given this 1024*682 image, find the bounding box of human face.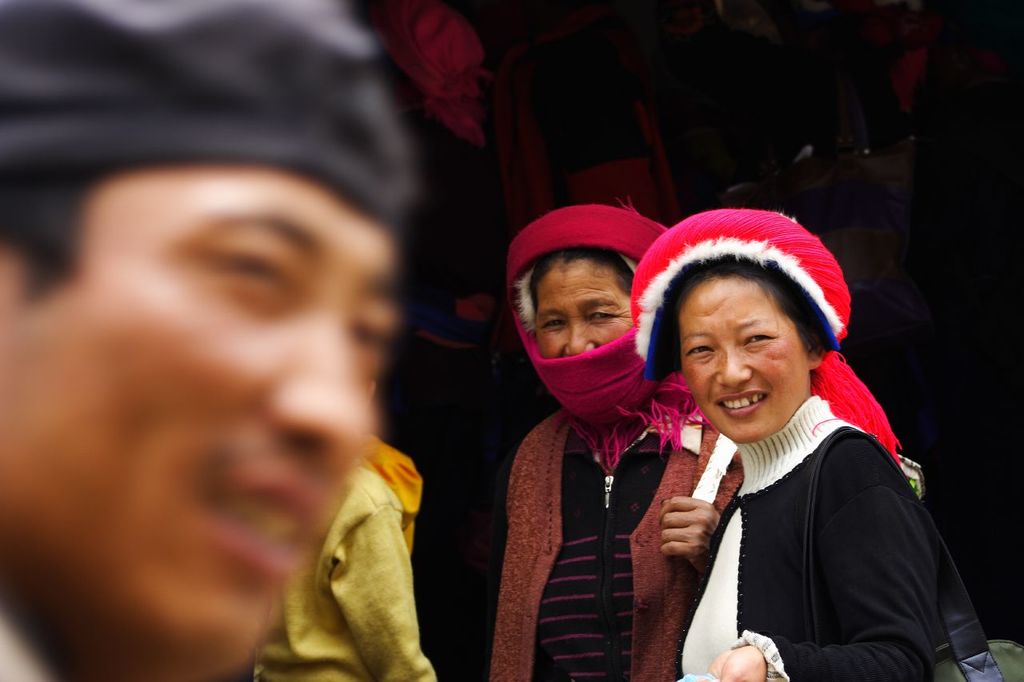
{"left": 12, "top": 167, "right": 400, "bottom": 681}.
